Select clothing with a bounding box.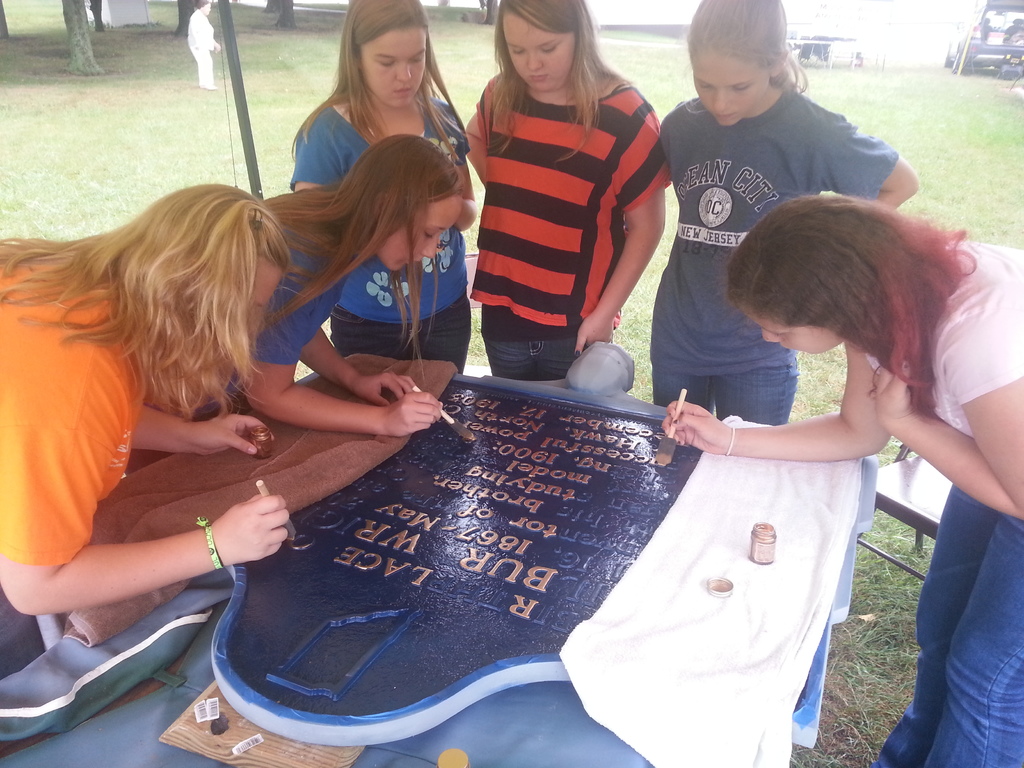
select_region(467, 75, 676, 350).
